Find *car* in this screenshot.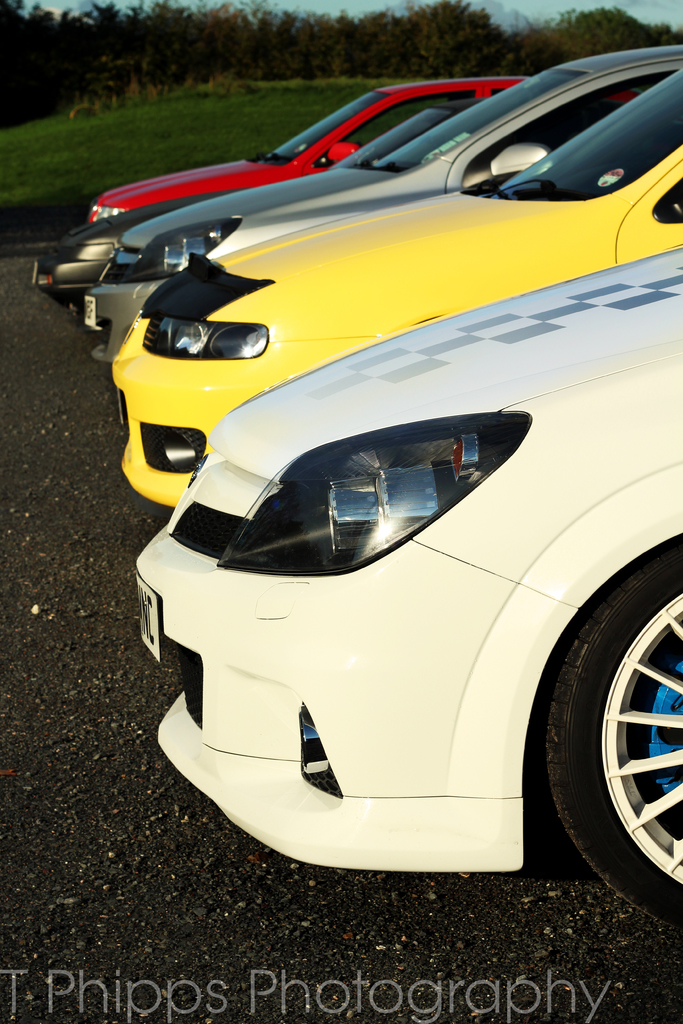
The bounding box for *car* is <region>106, 68, 682, 517</region>.
